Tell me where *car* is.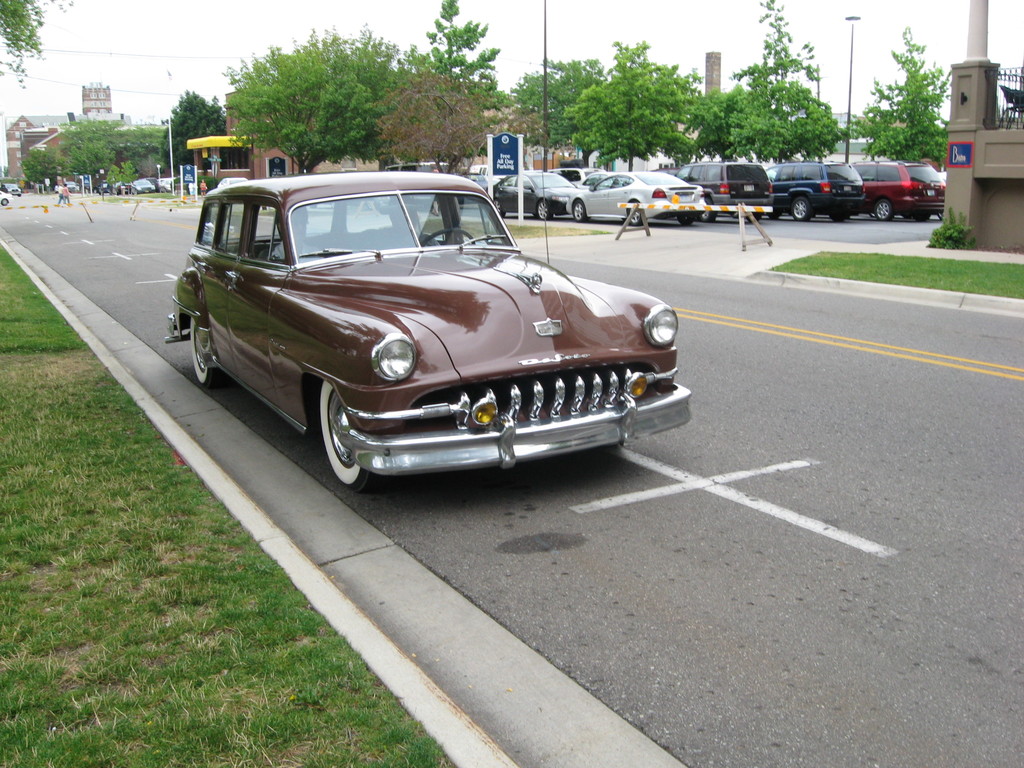
*car* is at detection(160, 170, 693, 491).
